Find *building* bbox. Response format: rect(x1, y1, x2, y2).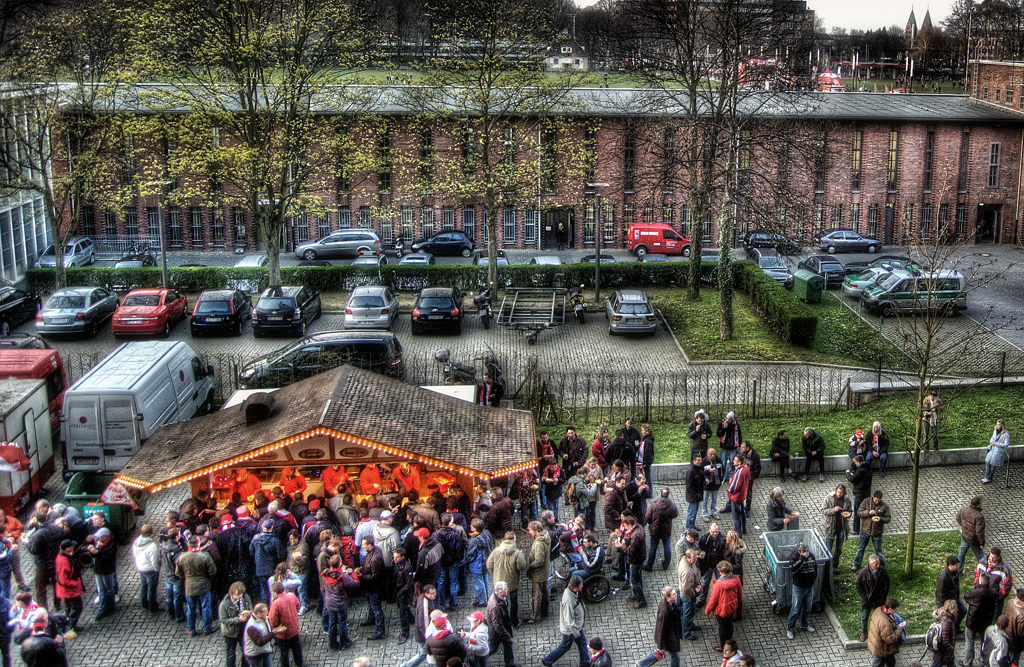
rect(590, 0, 812, 59).
